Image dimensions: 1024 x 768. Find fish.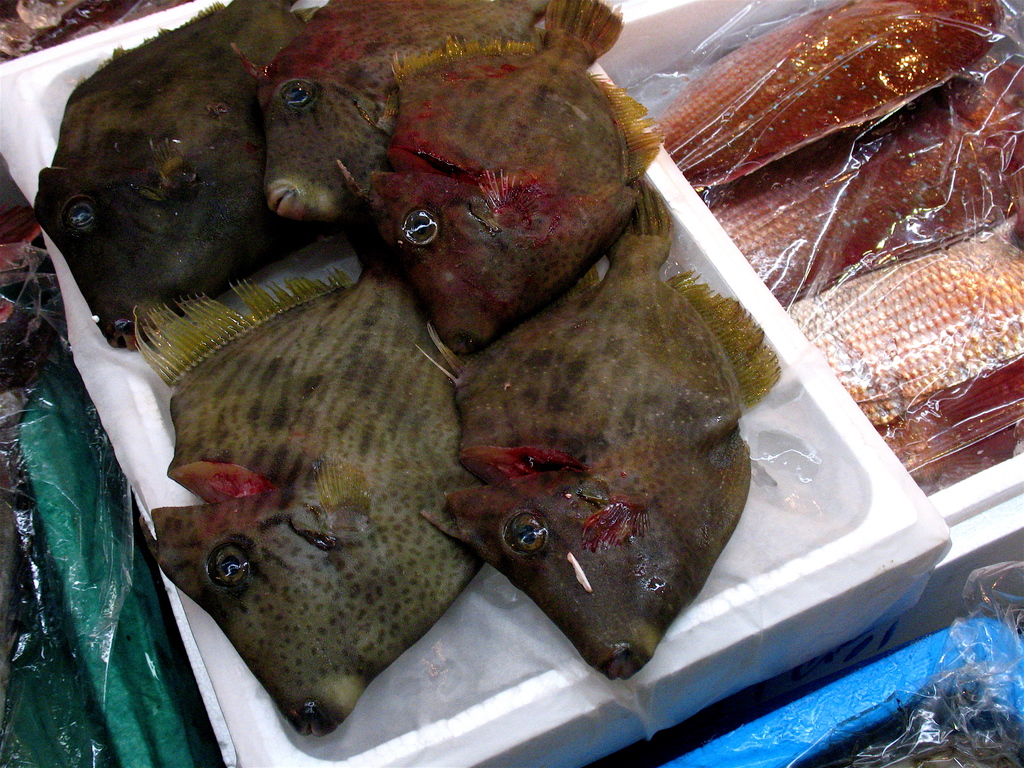
[x1=128, y1=226, x2=483, y2=740].
